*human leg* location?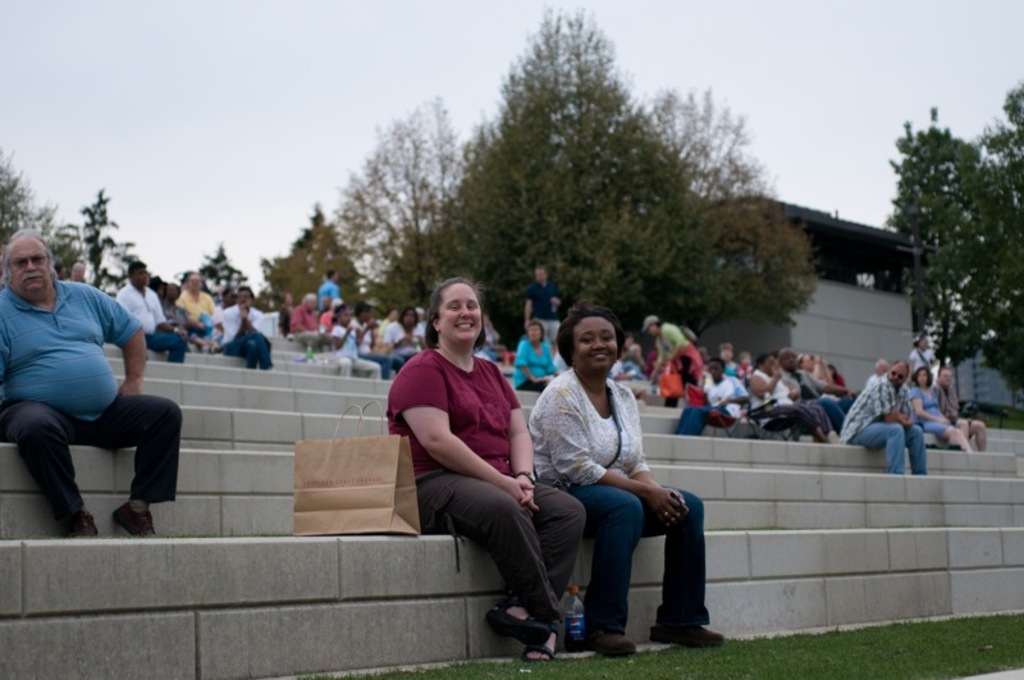
Rect(6, 401, 83, 537)
